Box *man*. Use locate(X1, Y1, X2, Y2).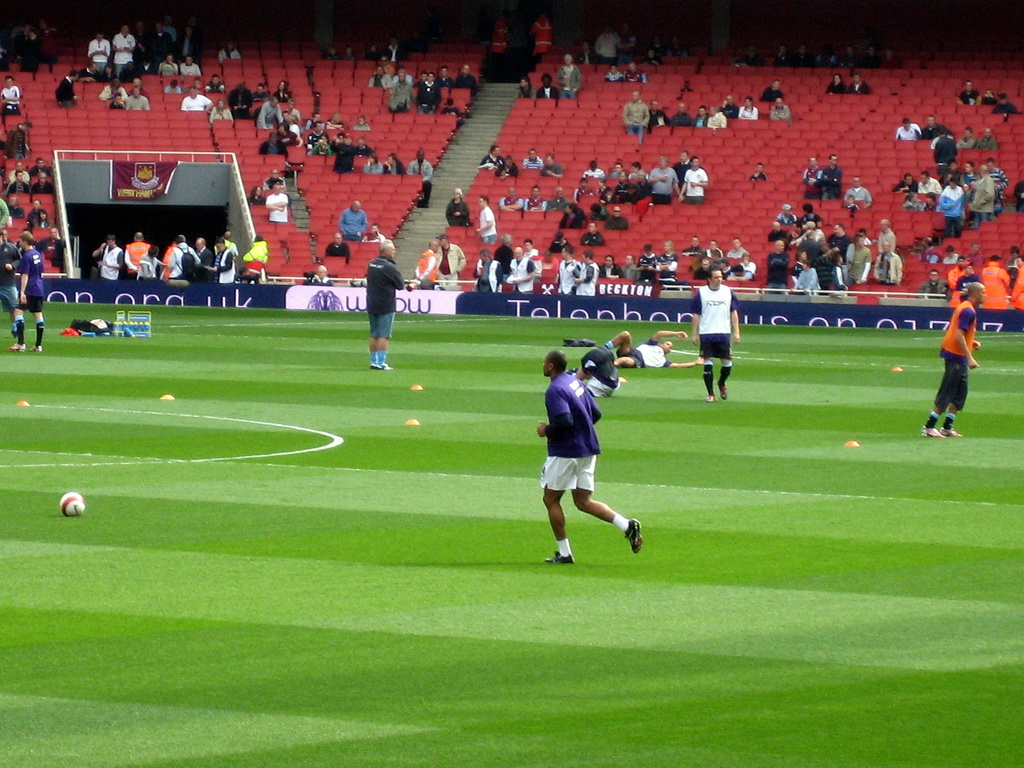
locate(307, 260, 335, 287).
